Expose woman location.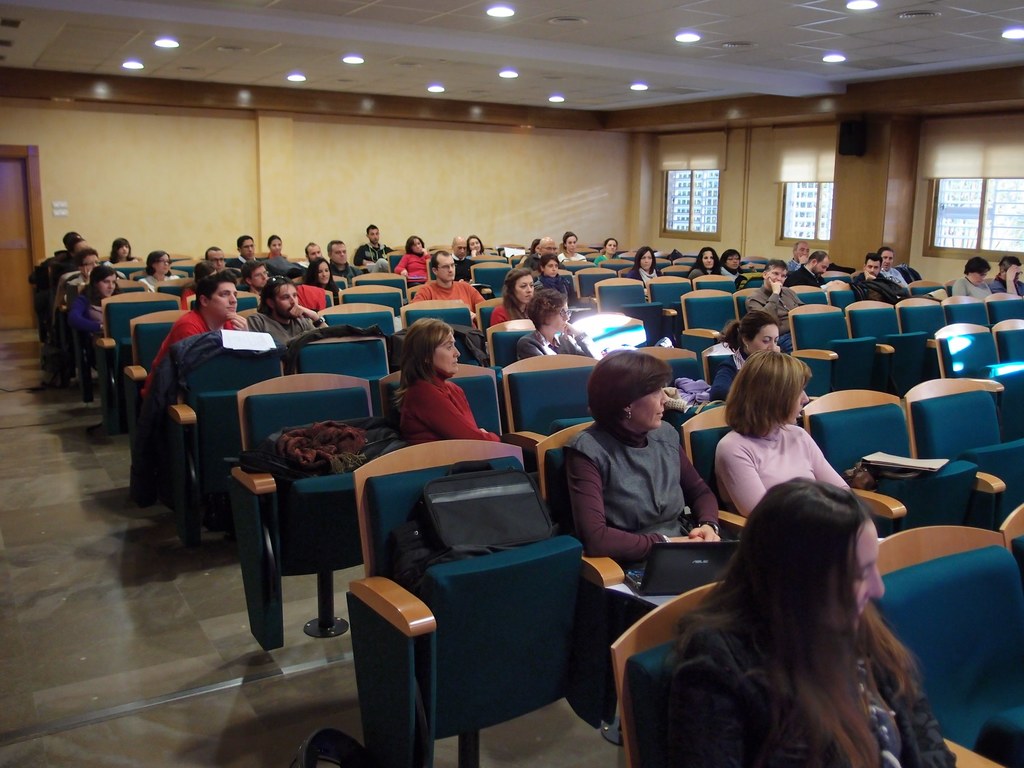
Exposed at pyautogui.locateOnScreen(595, 236, 621, 262).
